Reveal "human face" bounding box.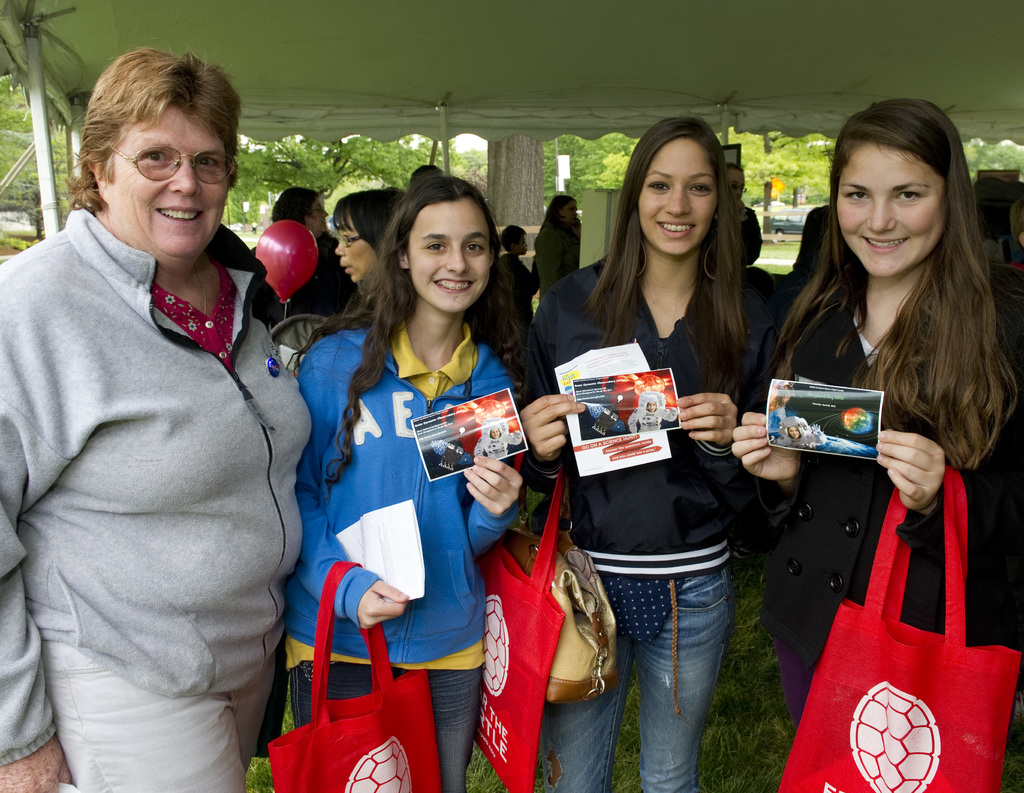
Revealed: [left=411, top=205, right=489, bottom=309].
